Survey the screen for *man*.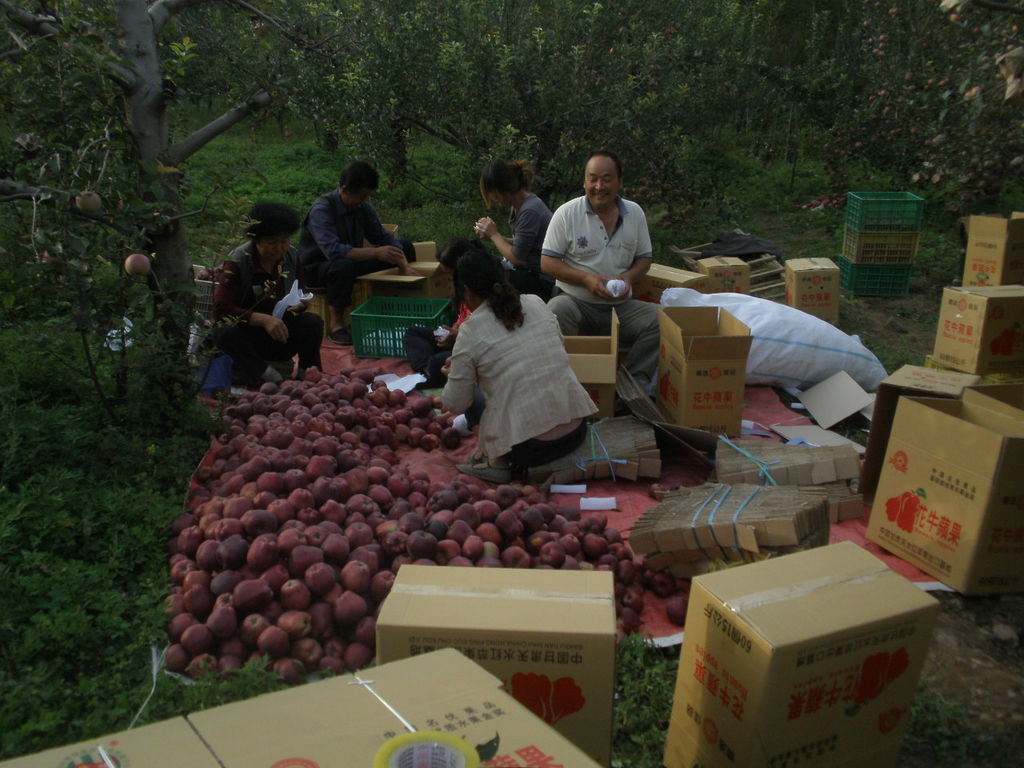
Survey found: {"x1": 289, "y1": 159, "x2": 413, "y2": 314}.
